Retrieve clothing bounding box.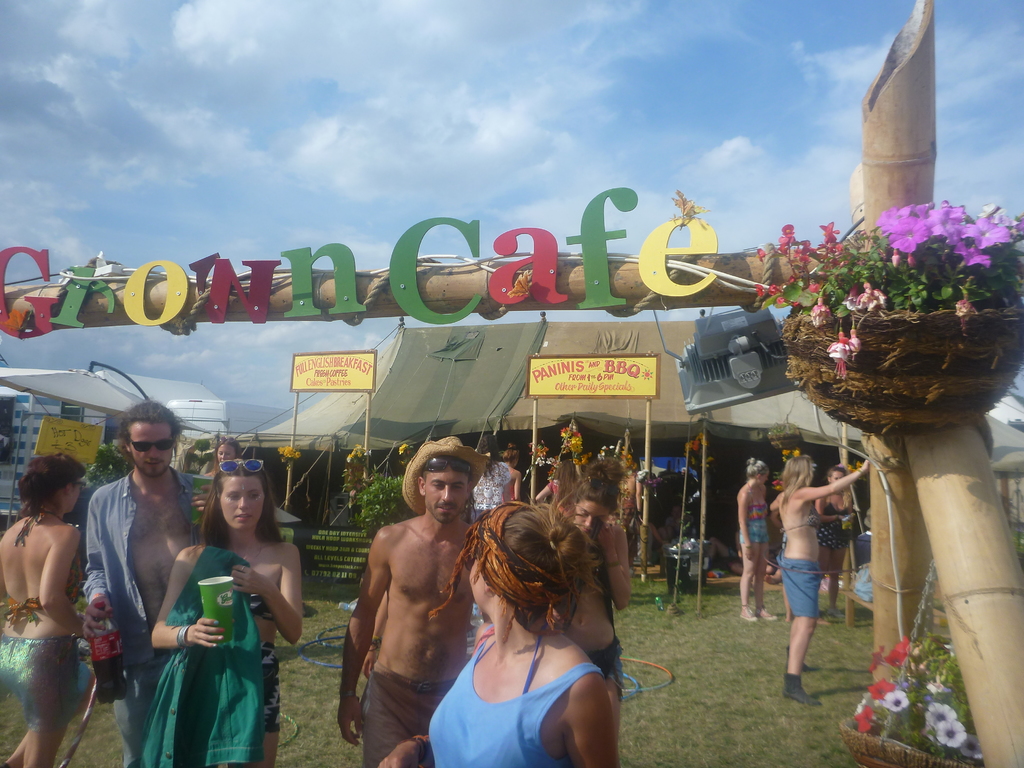
Bounding box: pyautogui.locateOnScreen(83, 468, 215, 767).
